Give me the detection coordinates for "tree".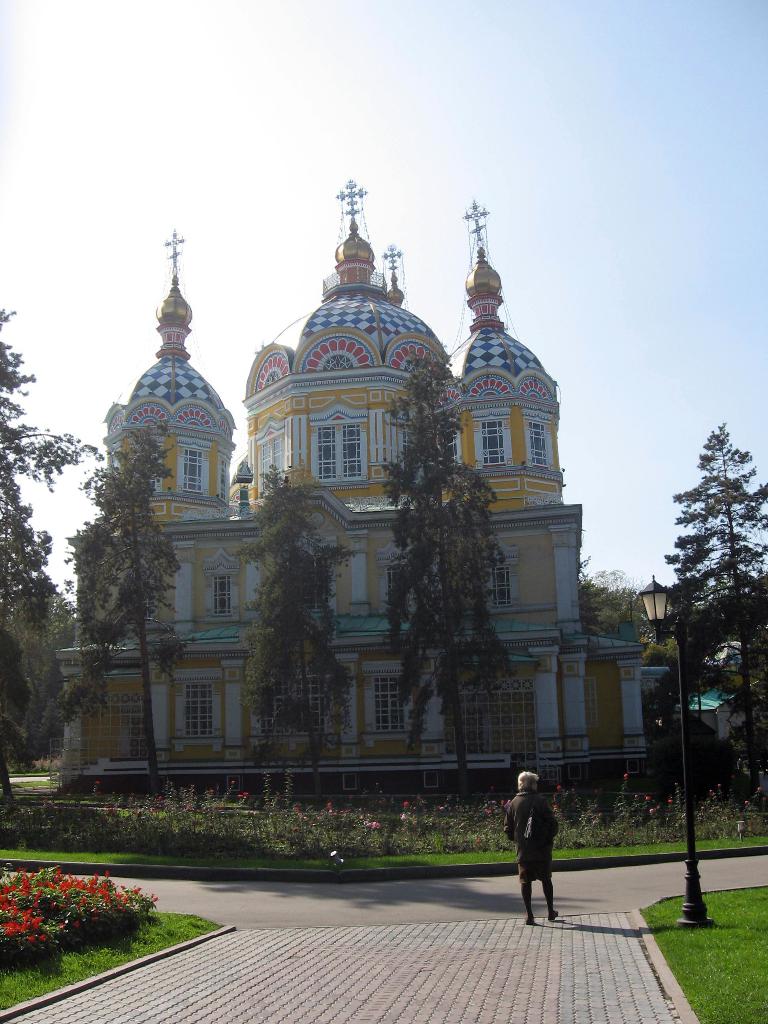
rect(12, 571, 90, 774).
